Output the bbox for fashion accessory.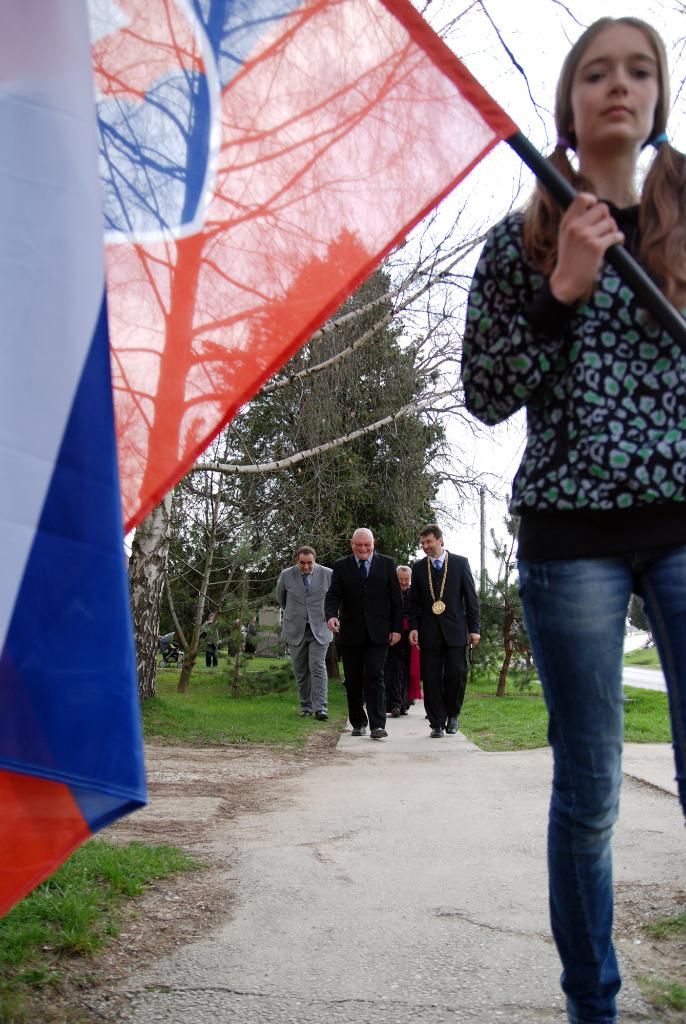
pyautogui.locateOnScreen(429, 726, 444, 739).
